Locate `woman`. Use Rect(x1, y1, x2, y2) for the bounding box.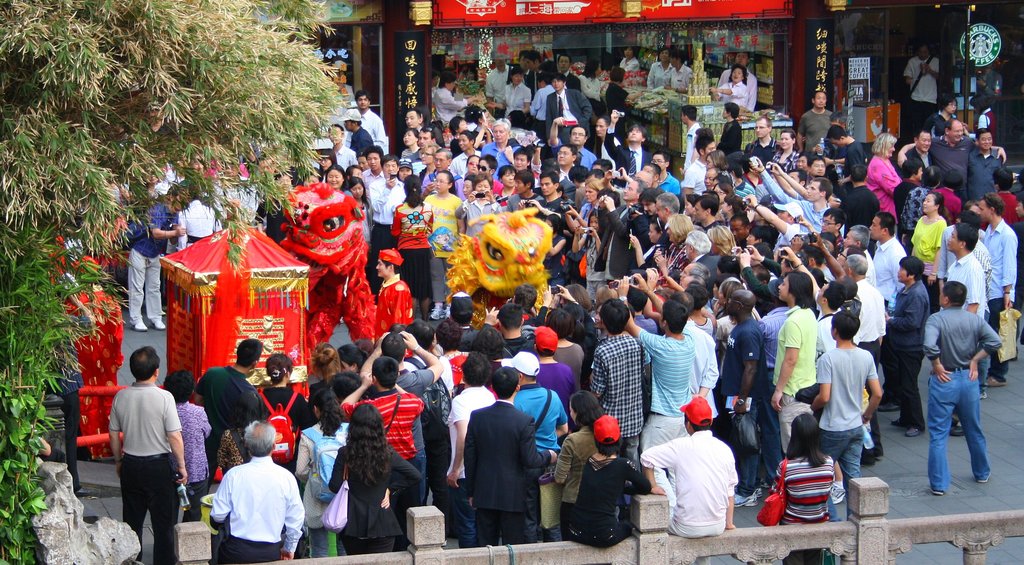
Rect(155, 369, 212, 525).
